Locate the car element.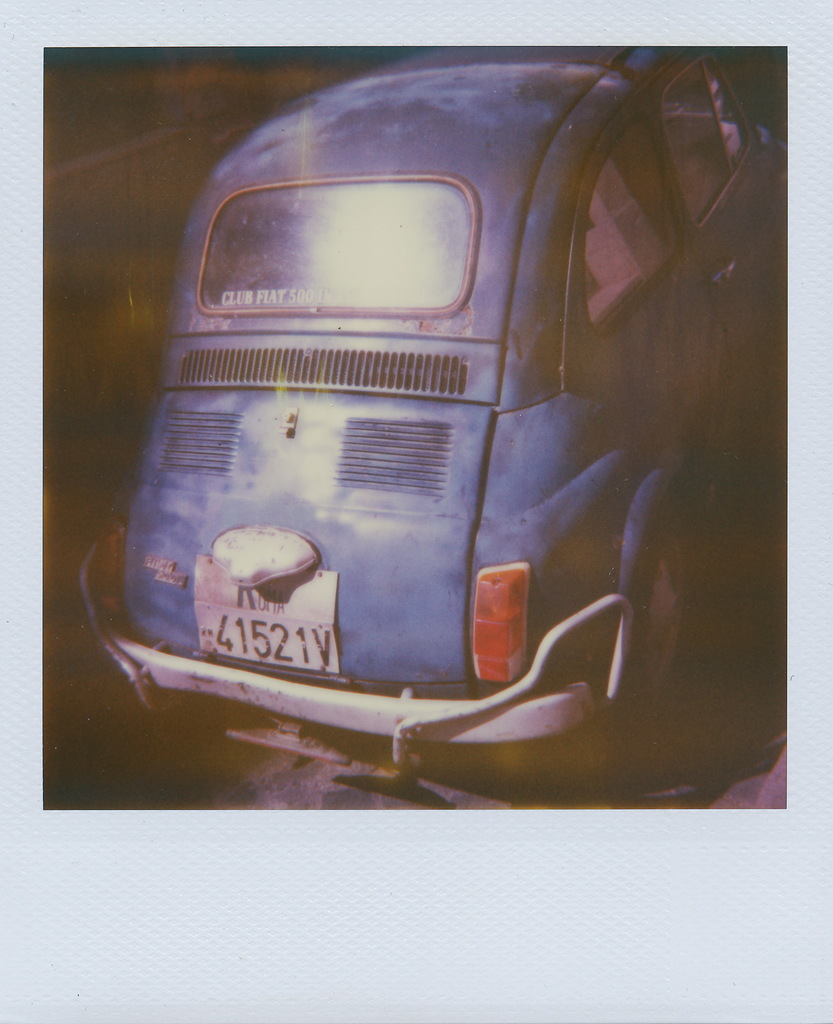
Element bbox: {"x1": 75, "y1": 72, "x2": 775, "y2": 806}.
